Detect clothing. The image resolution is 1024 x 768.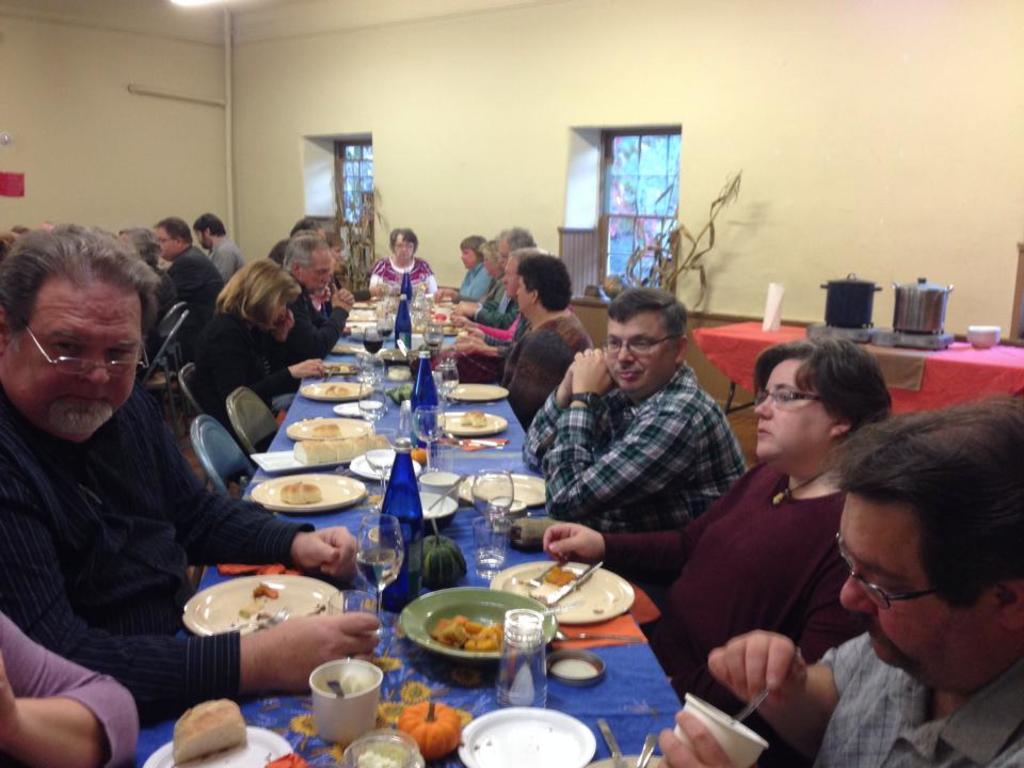
left=0, top=613, right=135, bottom=767.
